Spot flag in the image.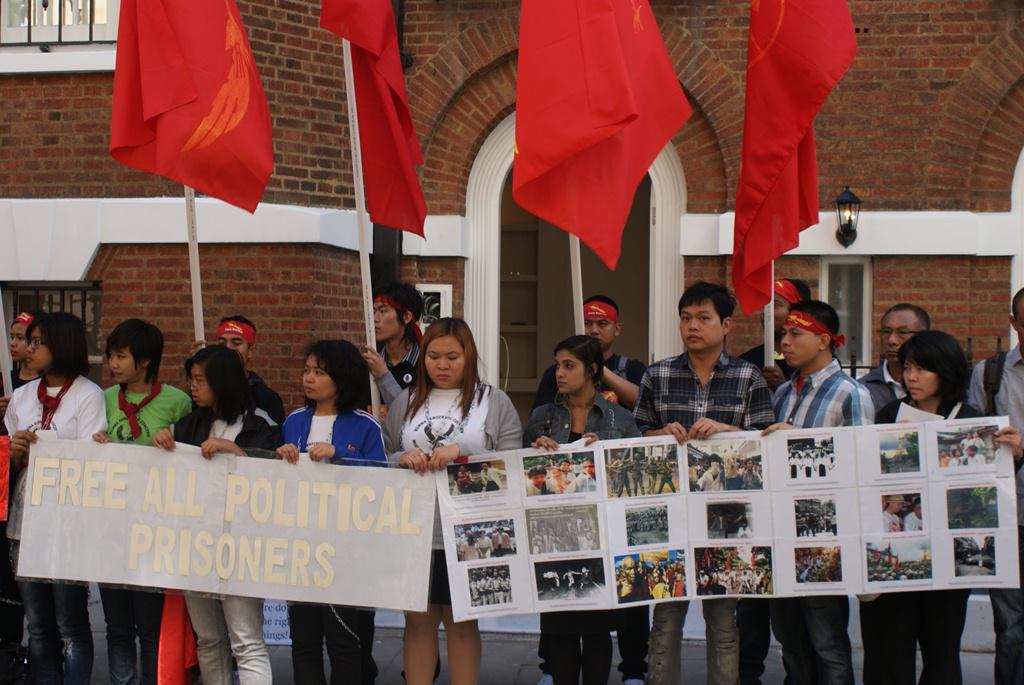
flag found at BBox(726, 0, 859, 320).
